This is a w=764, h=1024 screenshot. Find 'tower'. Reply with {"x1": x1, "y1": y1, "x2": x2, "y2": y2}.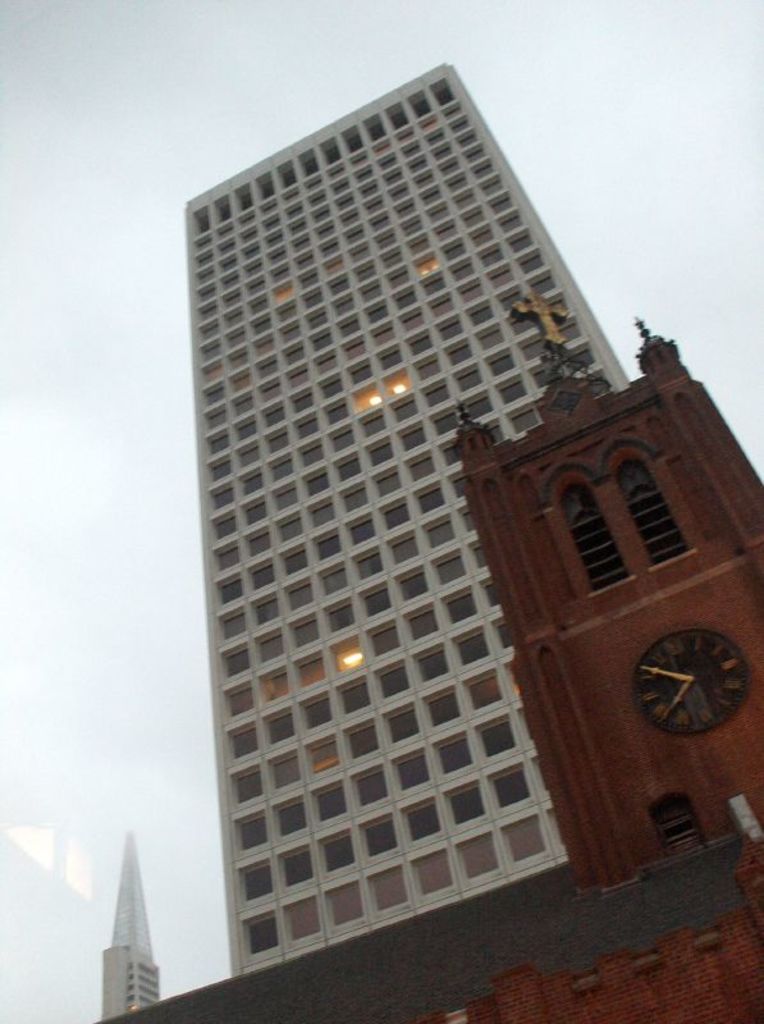
{"x1": 453, "y1": 289, "x2": 763, "y2": 891}.
